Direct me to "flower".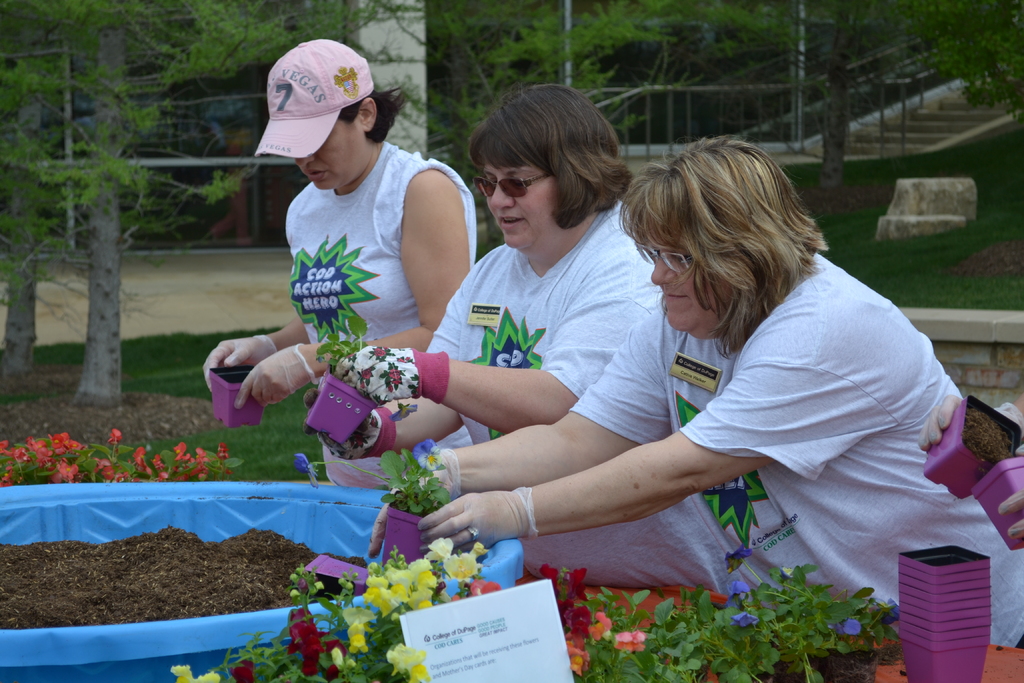
Direction: 875, 597, 901, 624.
